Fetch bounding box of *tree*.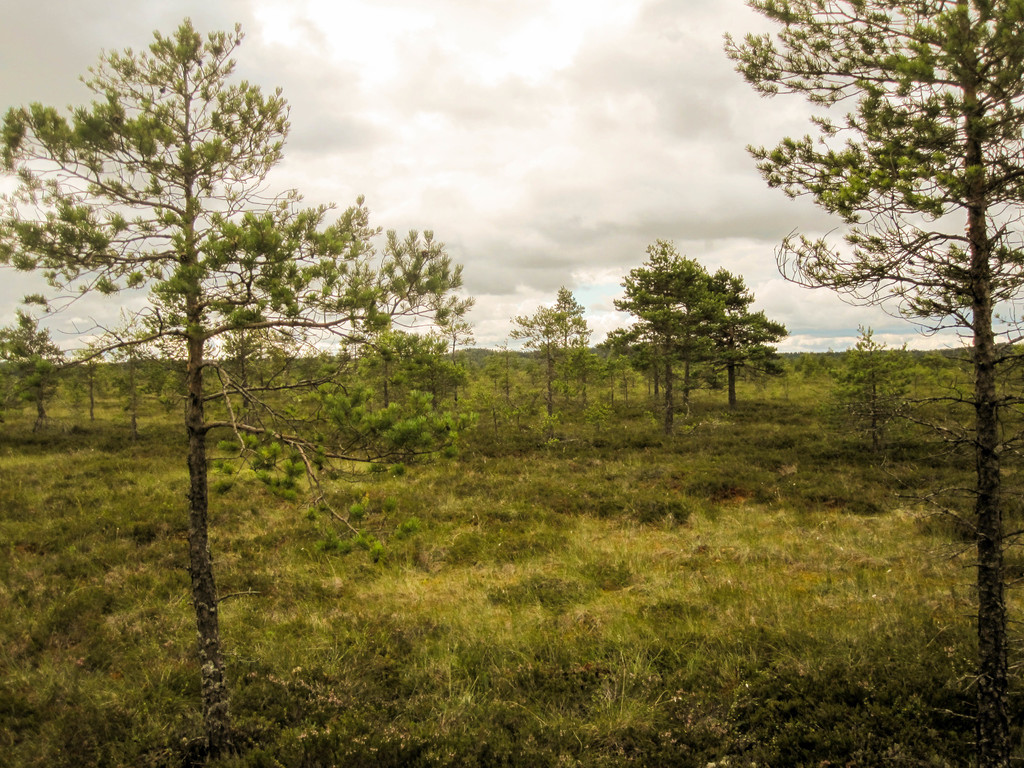
Bbox: <box>339,302,459,415</box>.
